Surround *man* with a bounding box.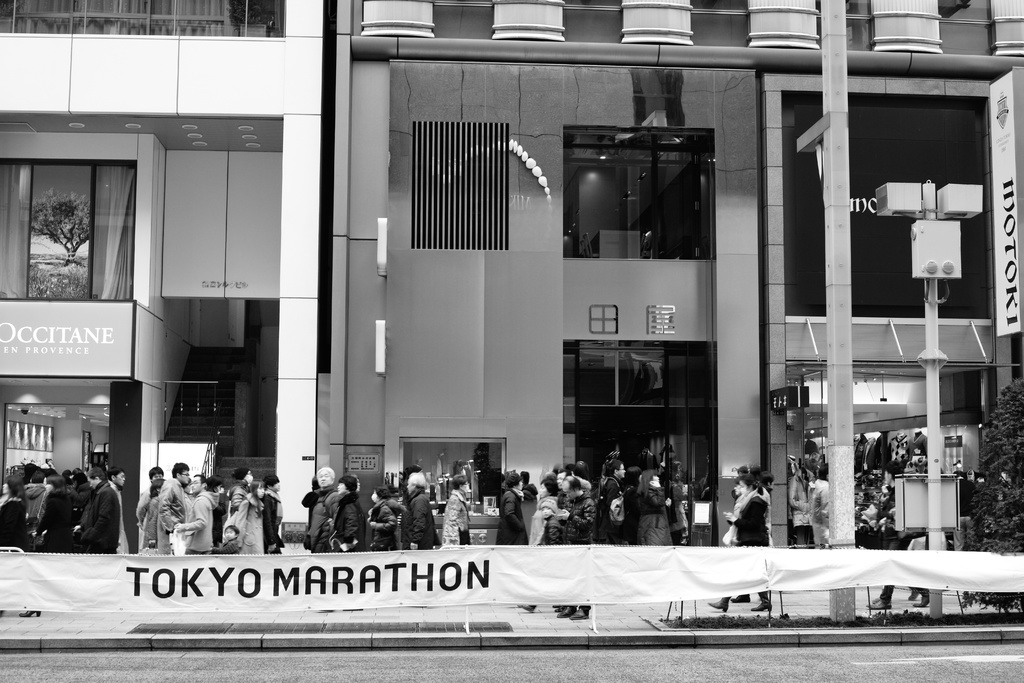
select_region(405, 472, 444, 551).
